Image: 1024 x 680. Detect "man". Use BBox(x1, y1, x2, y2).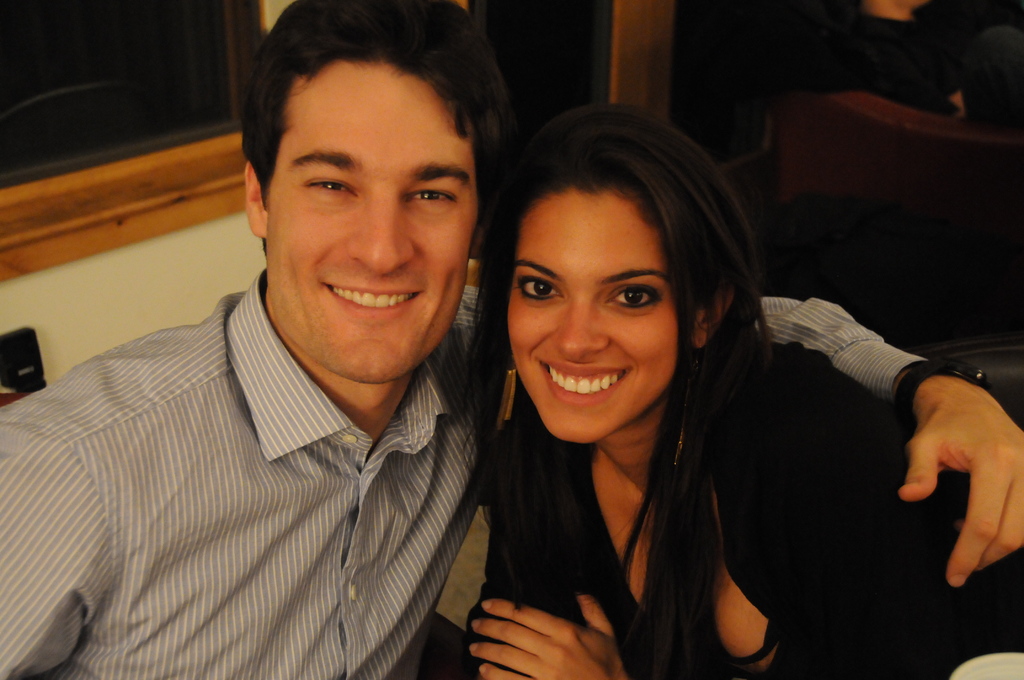
BBox(779, 0, 968, 109).
